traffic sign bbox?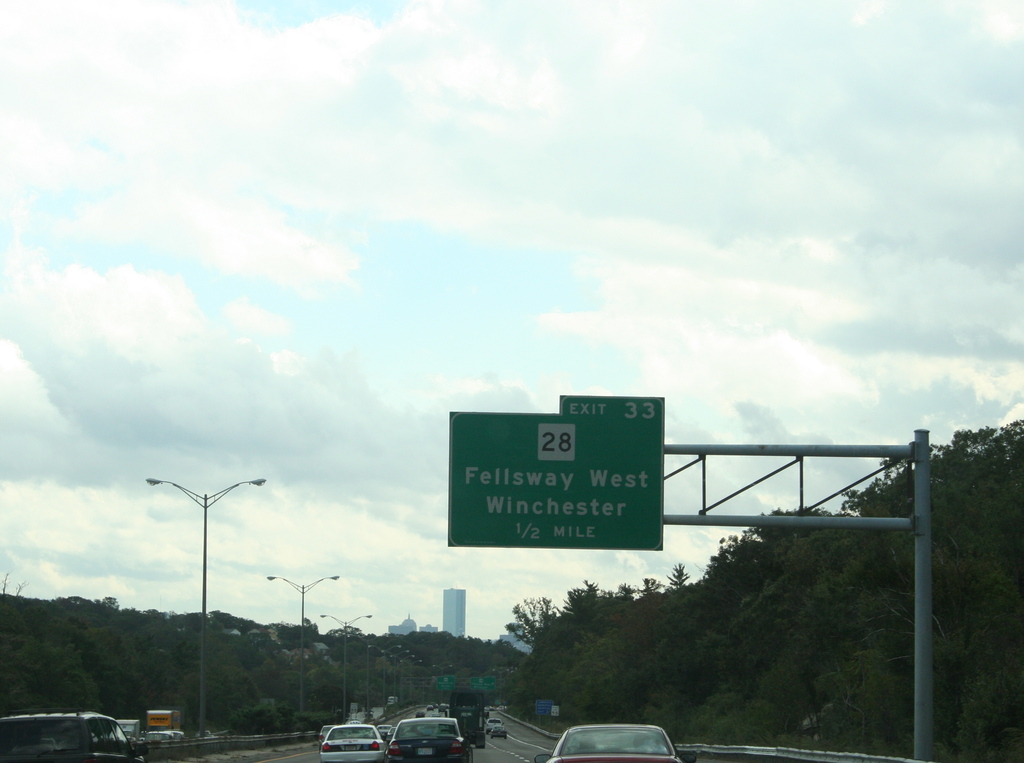
crop(446, 397, 663, 552)
